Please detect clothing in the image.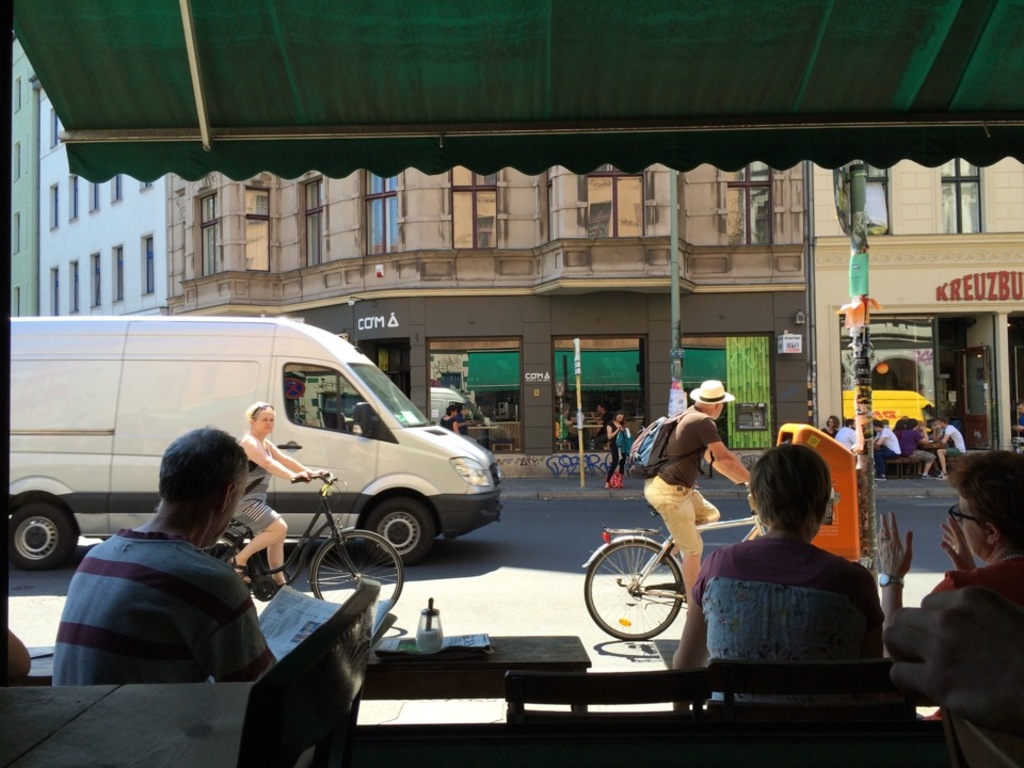
bbox=(643, 404, 720, 577).
